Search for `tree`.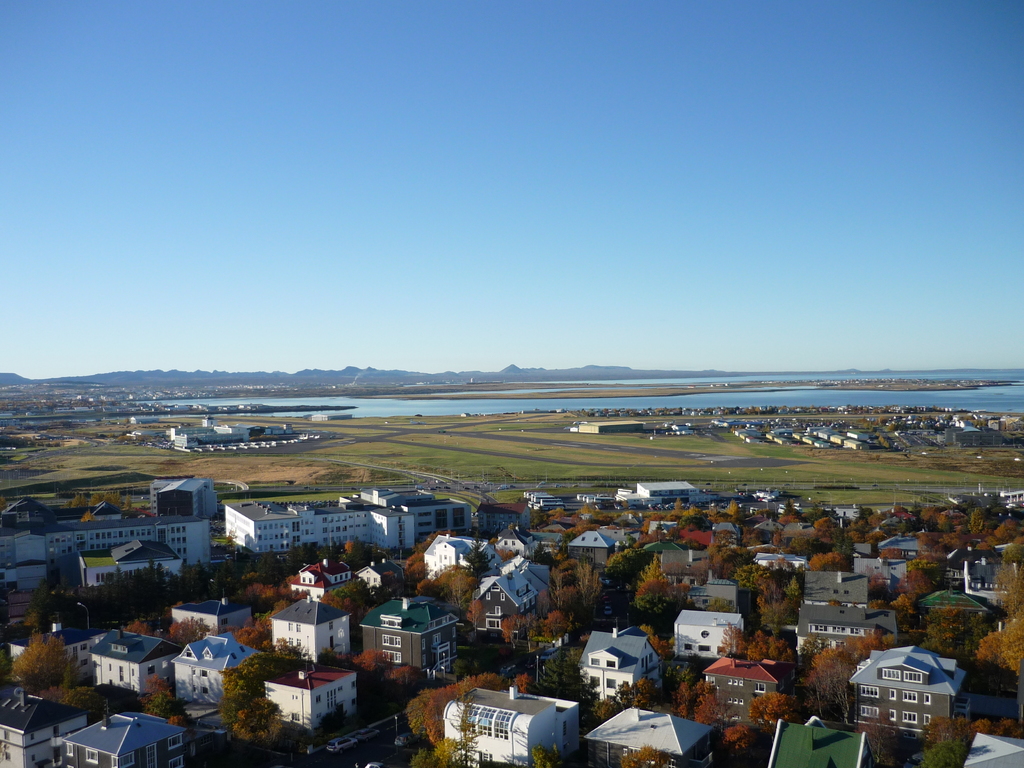
Found at (448,573,476,609).
